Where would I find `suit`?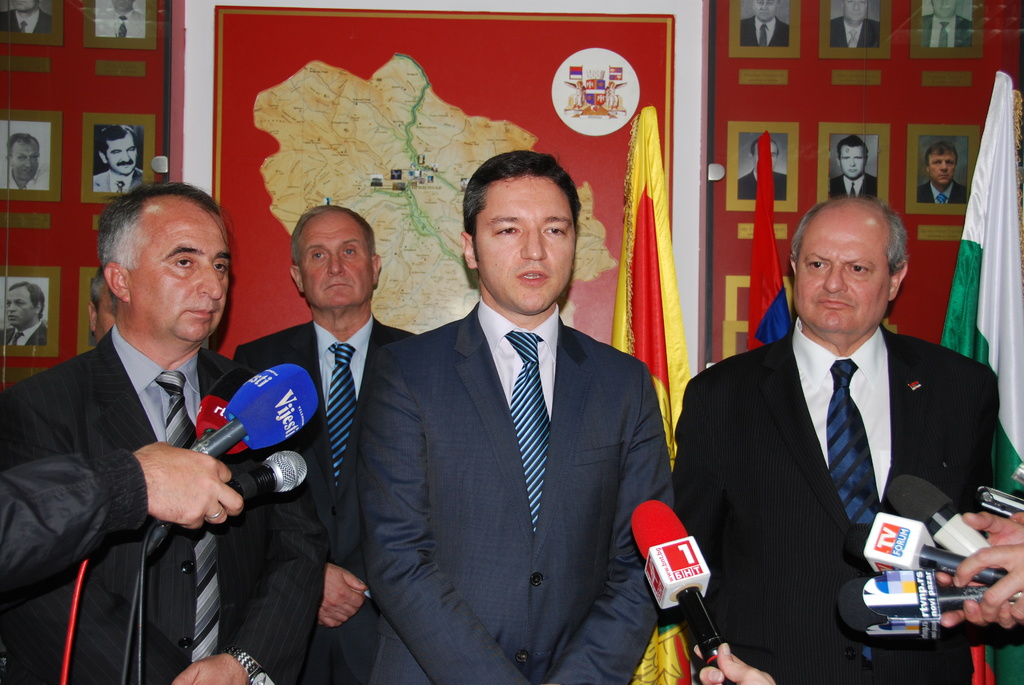
At bbox(95, 168, 138, 195).
